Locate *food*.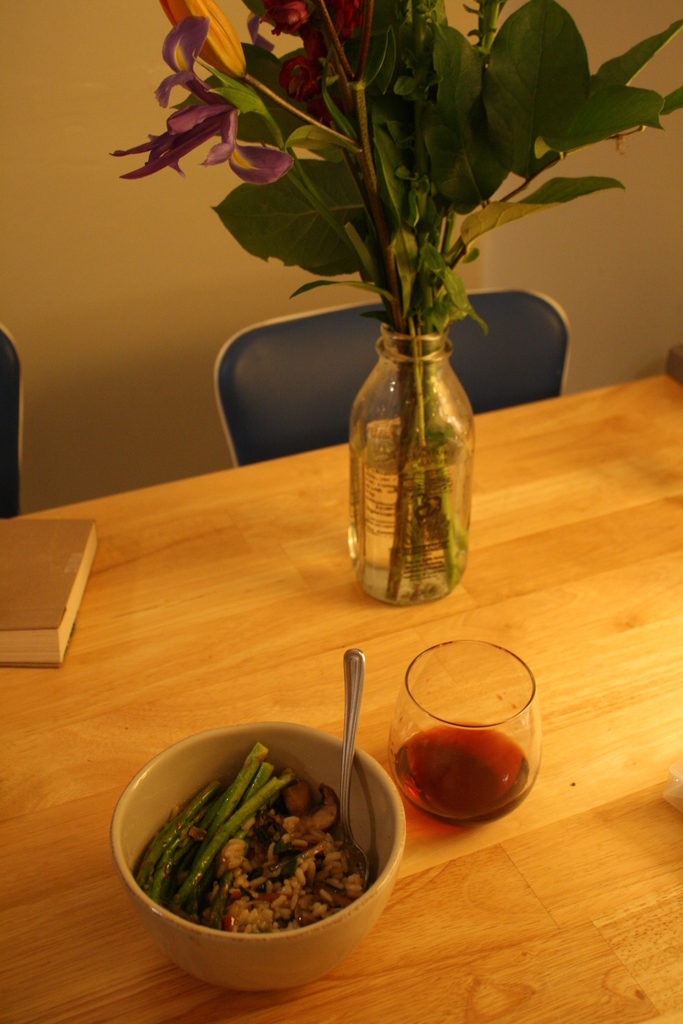
Bounding box: (x1=140, y1=744, x2=391, y2=987).
